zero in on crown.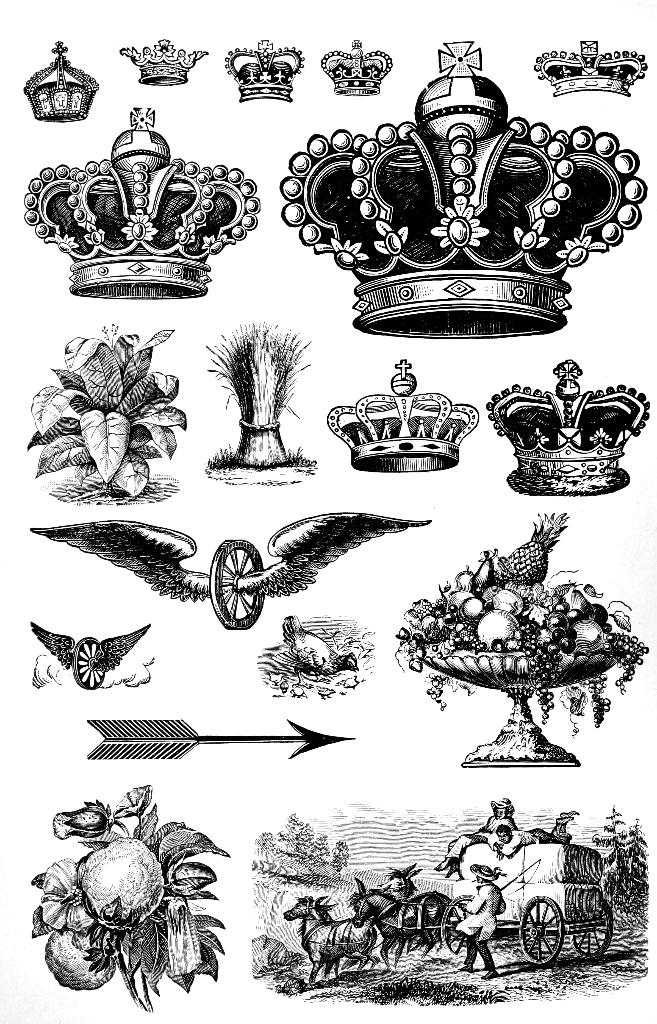
Zeroed in: bbox(318, 40, 393, 95).
